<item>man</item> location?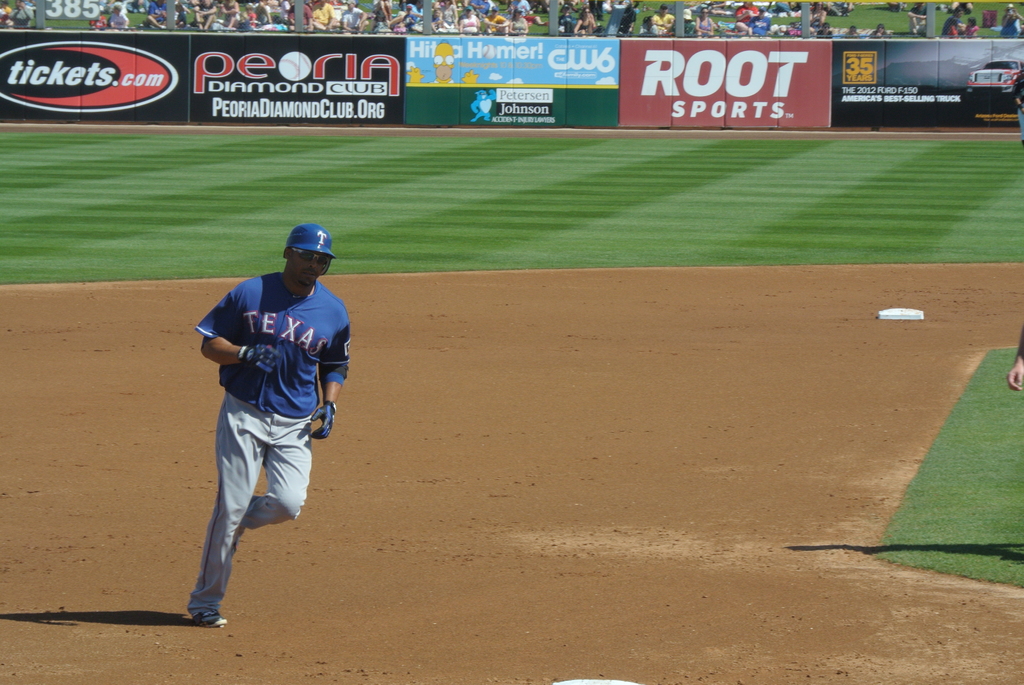
box(470, 0, 488, 19)
